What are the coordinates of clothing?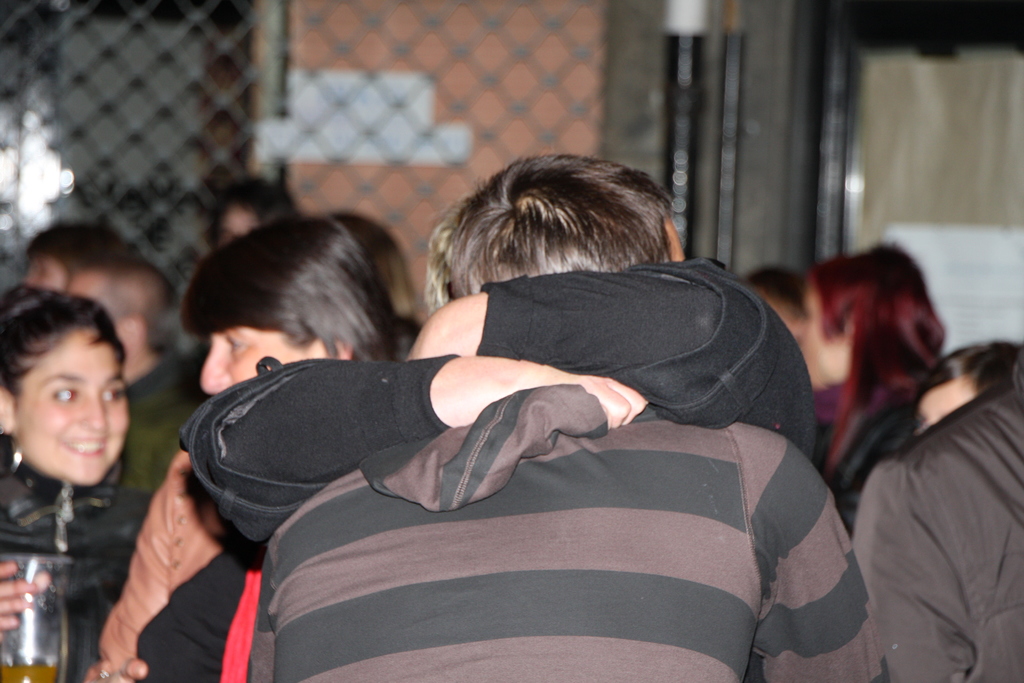
<region>844, 324, 1018, 682</region>.
